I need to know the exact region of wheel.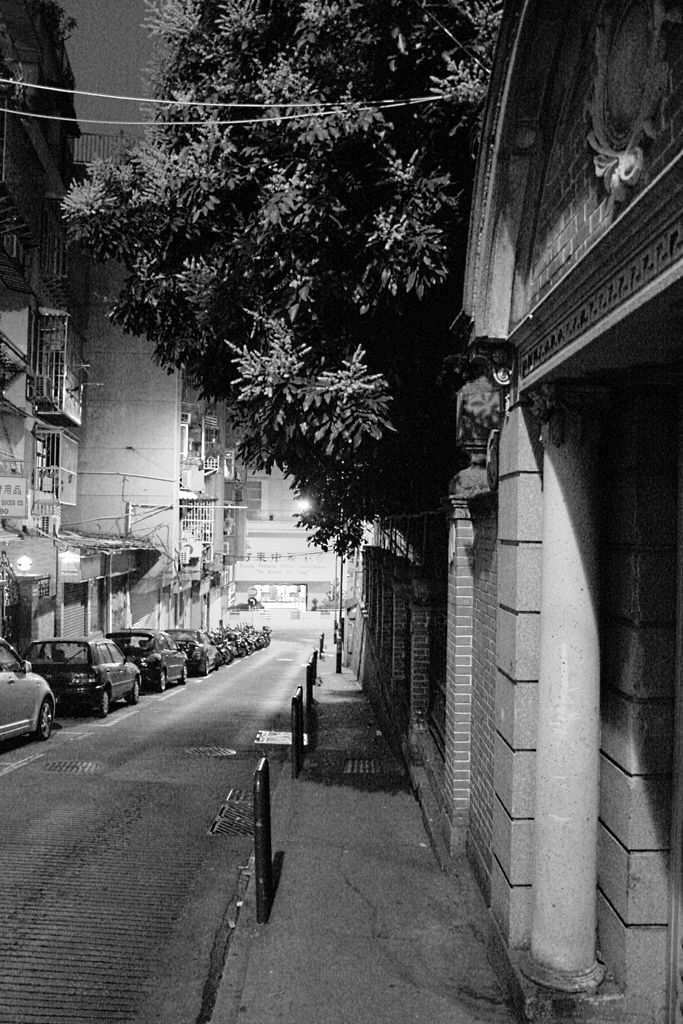
Region: crop(96, 689, 110, 719).
